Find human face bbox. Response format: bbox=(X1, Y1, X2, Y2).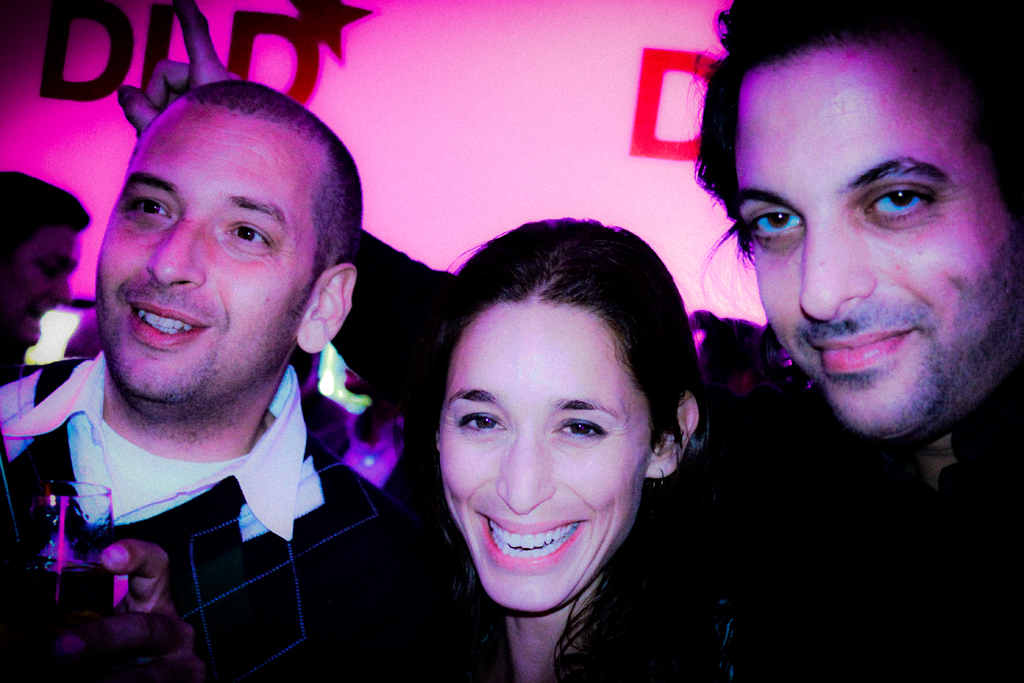
bbox=(101, 139, 312, 395).
